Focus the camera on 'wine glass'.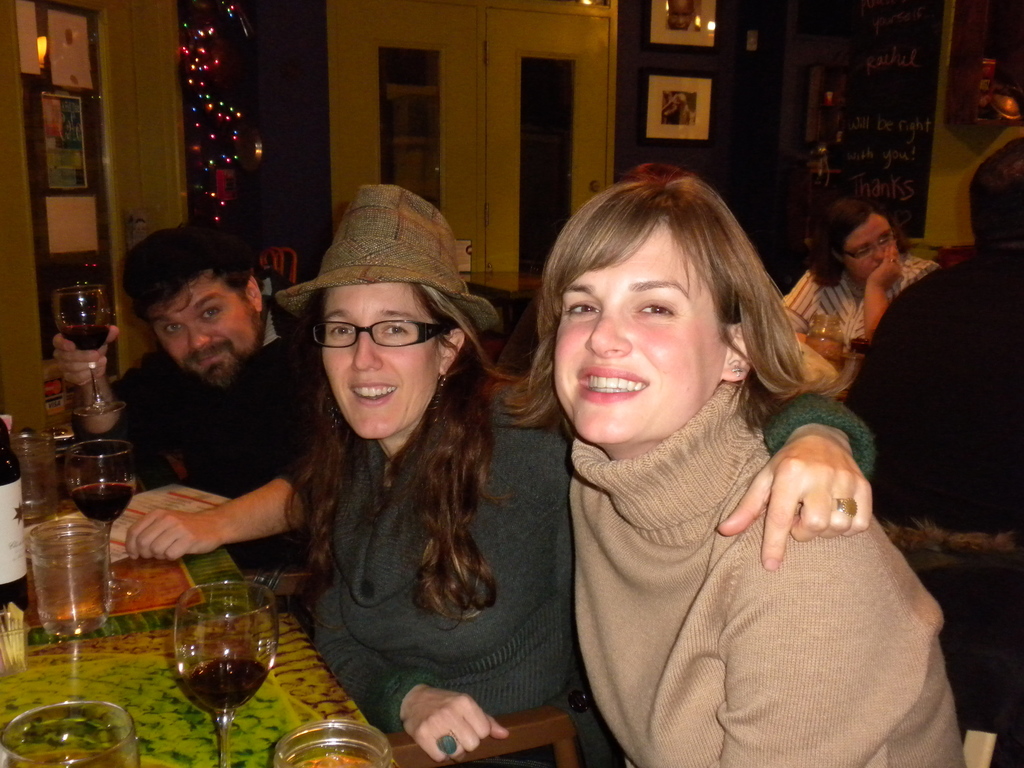
Focus region: crop(65, 438, 134, 598).
